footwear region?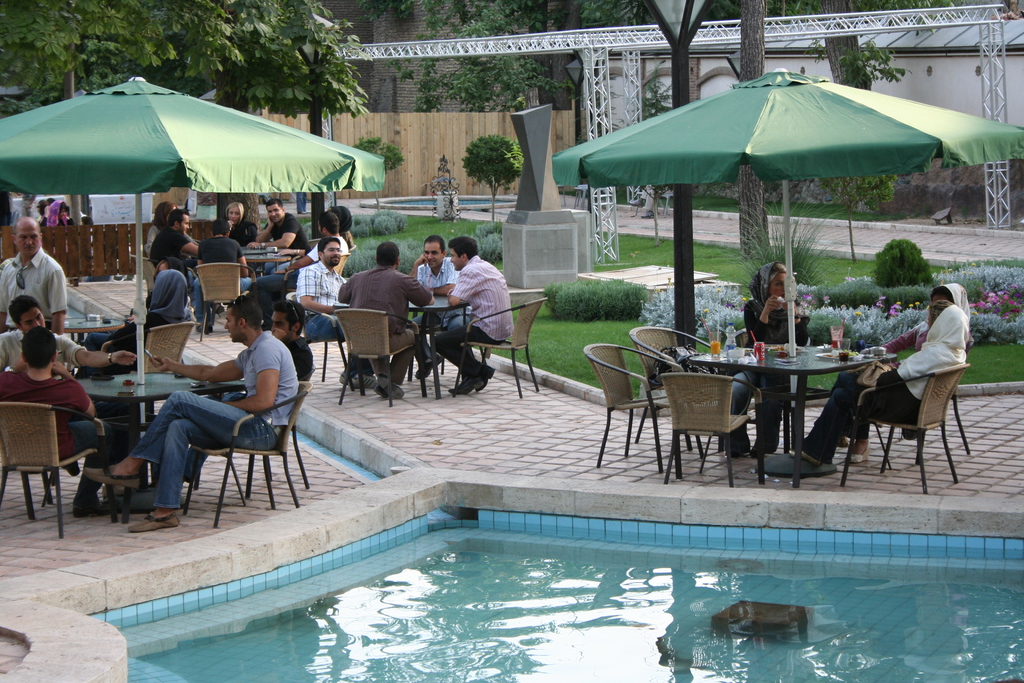
[x1=847, y1=448, x2=872, y2=463]
